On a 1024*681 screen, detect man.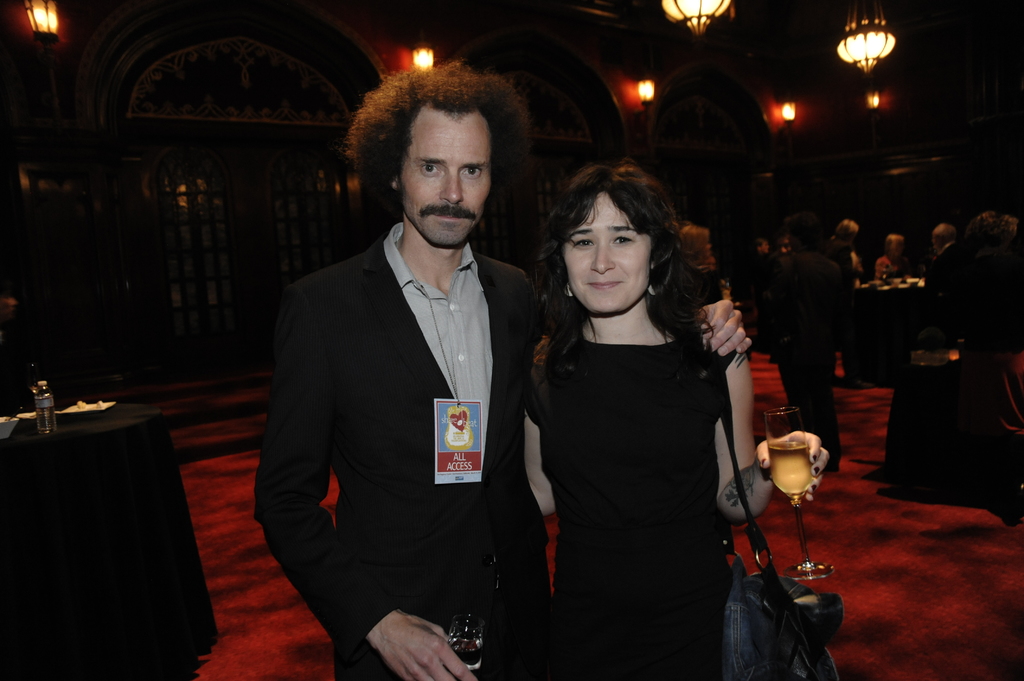
(287,86,605,655).
